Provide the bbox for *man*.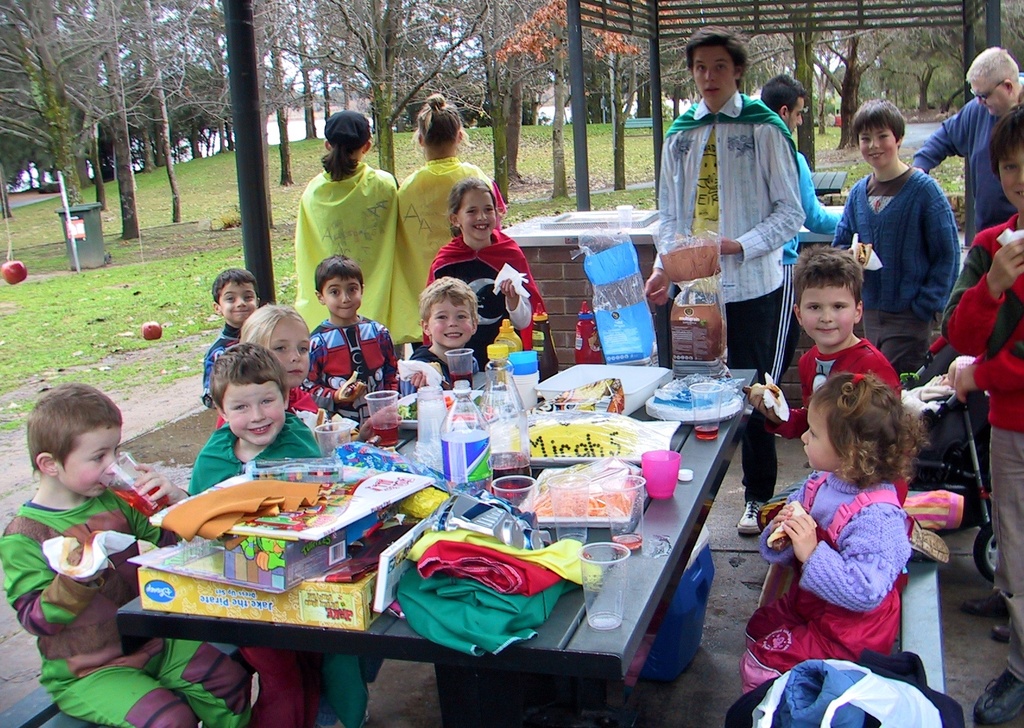
925 42 1020 272.
